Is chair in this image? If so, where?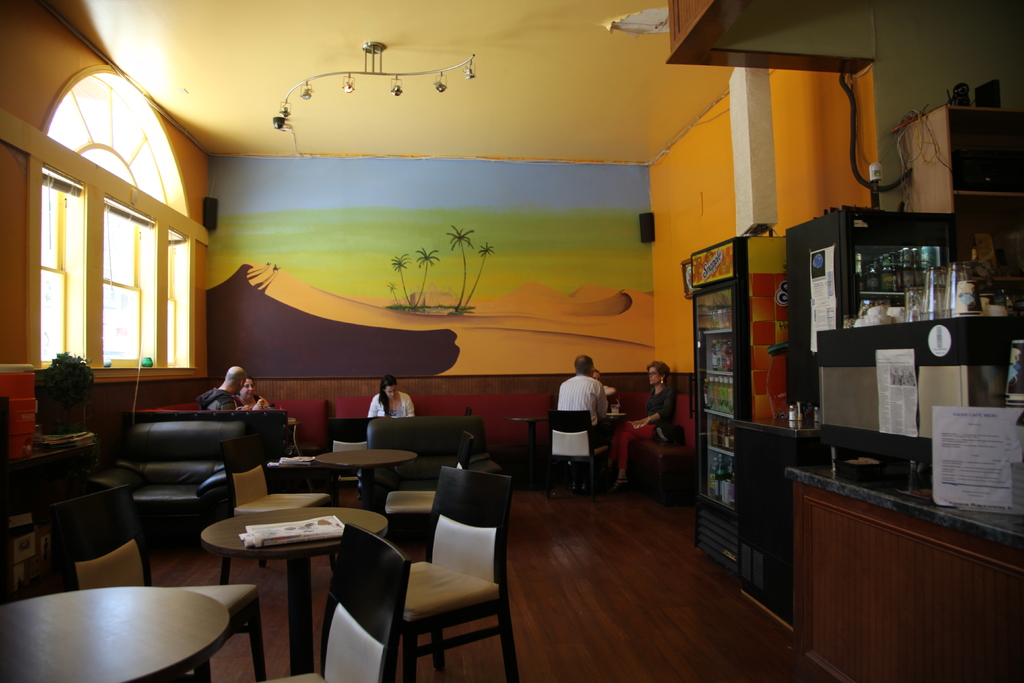
Yes, at l=386, t=429, r=476, b=549.
